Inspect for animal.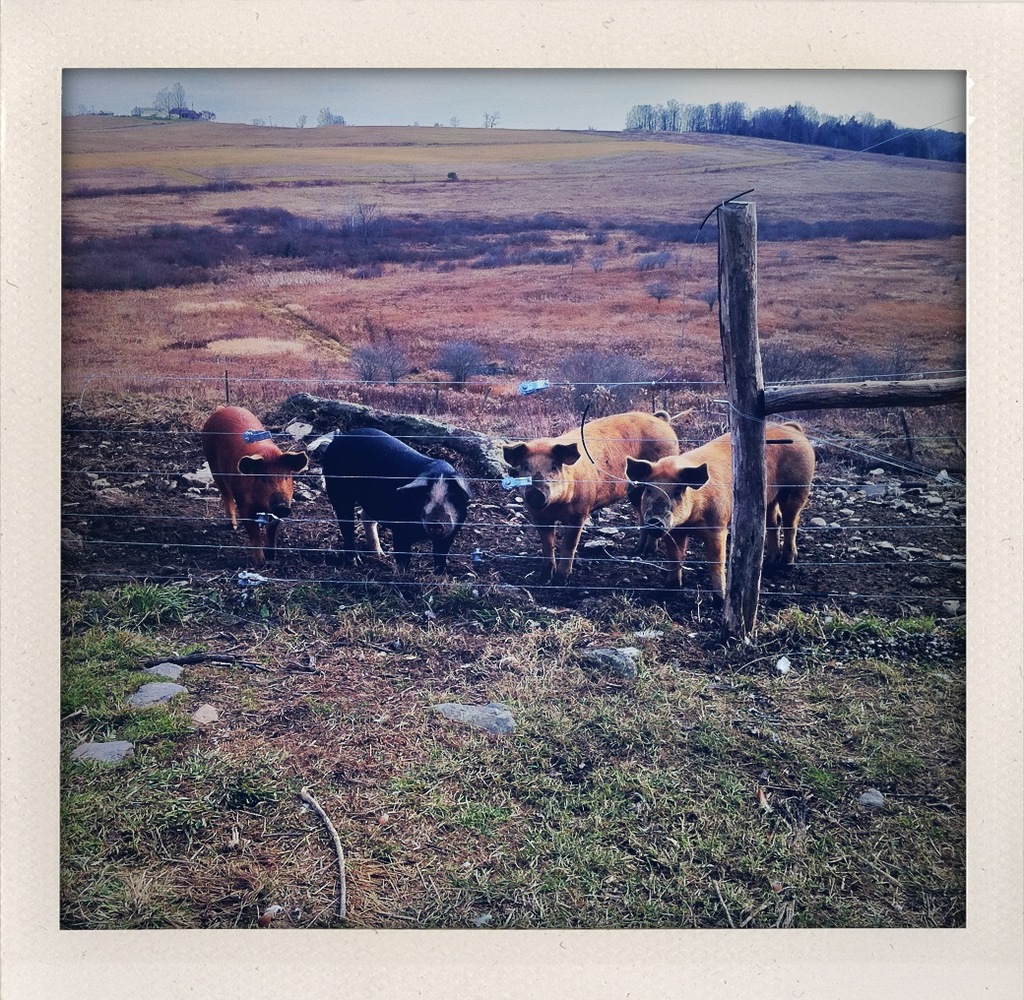
Inspection: select_region(198, 403, 310, 570).
